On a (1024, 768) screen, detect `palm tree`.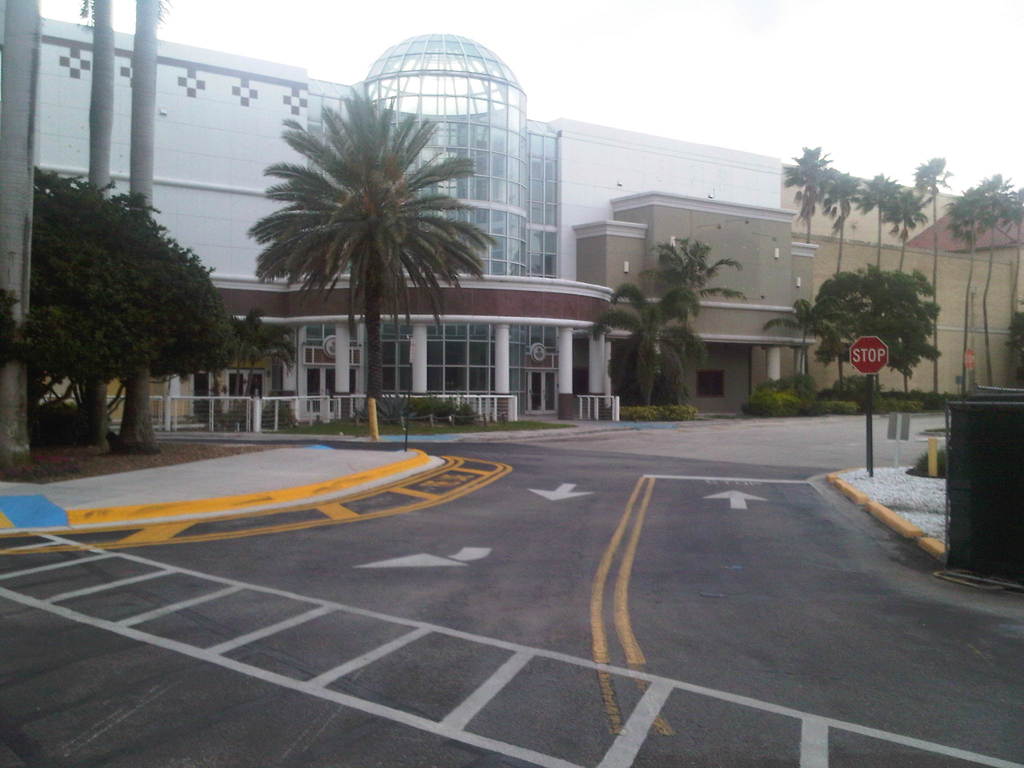
244, 79, 500, 418.
